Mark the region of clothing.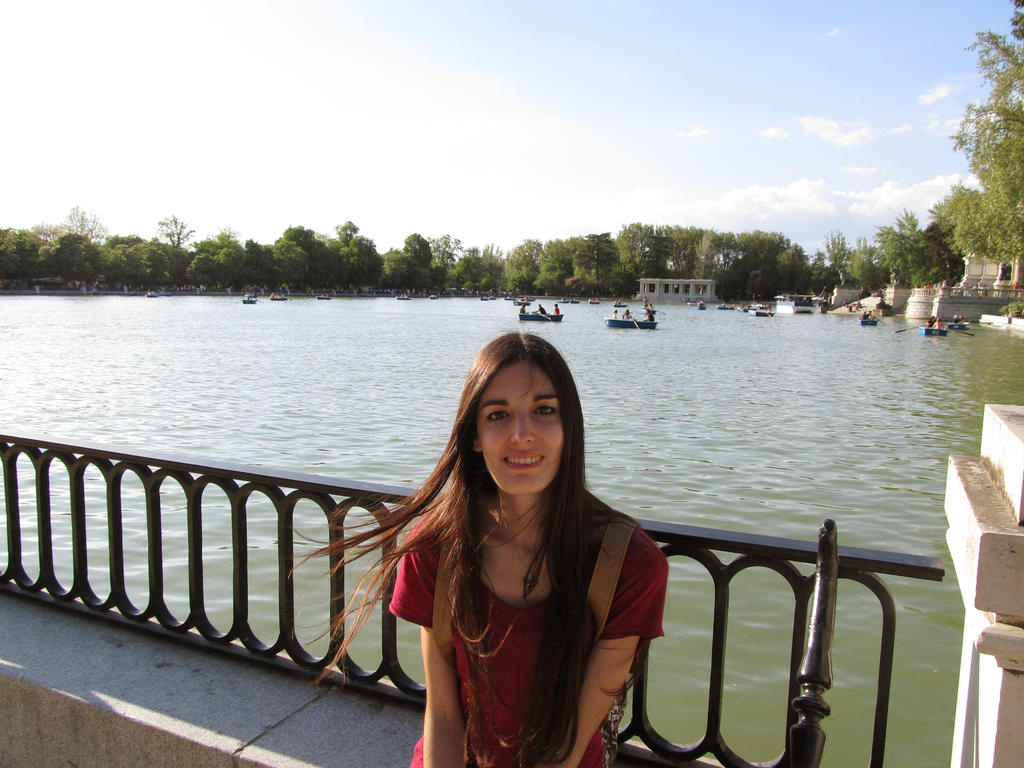
Region: x1=932 y1=321 x2=943 y2=329.
